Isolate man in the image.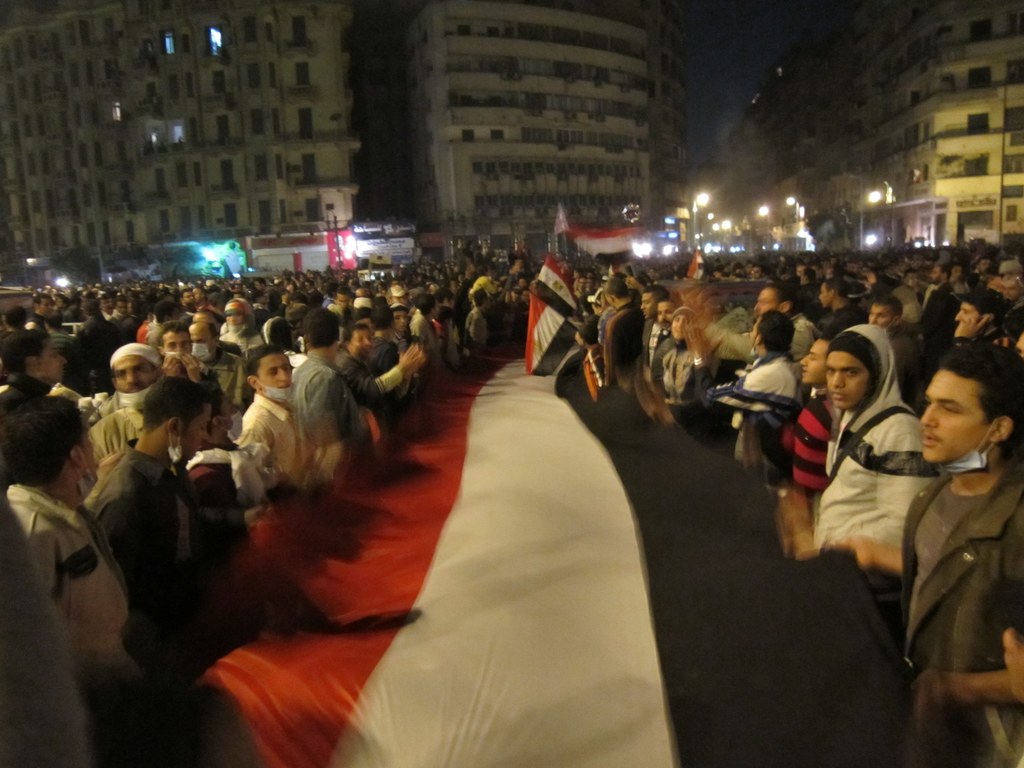
Isolated region: 752,332,842,513.
